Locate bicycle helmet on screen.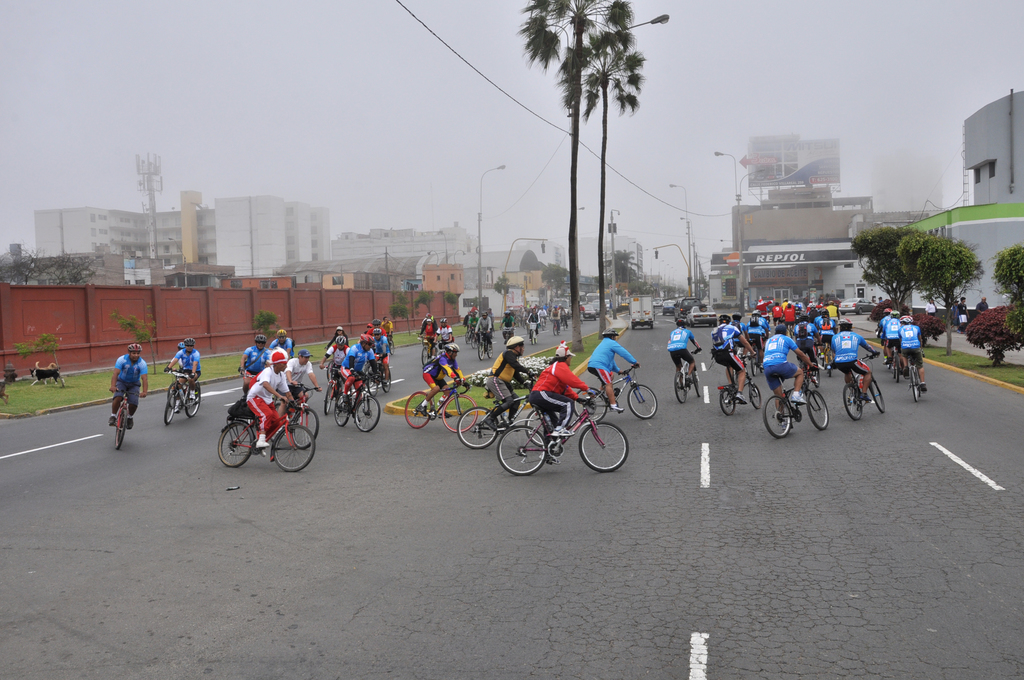
On screen at (left=257, top=335, right=266, bottom=344).
